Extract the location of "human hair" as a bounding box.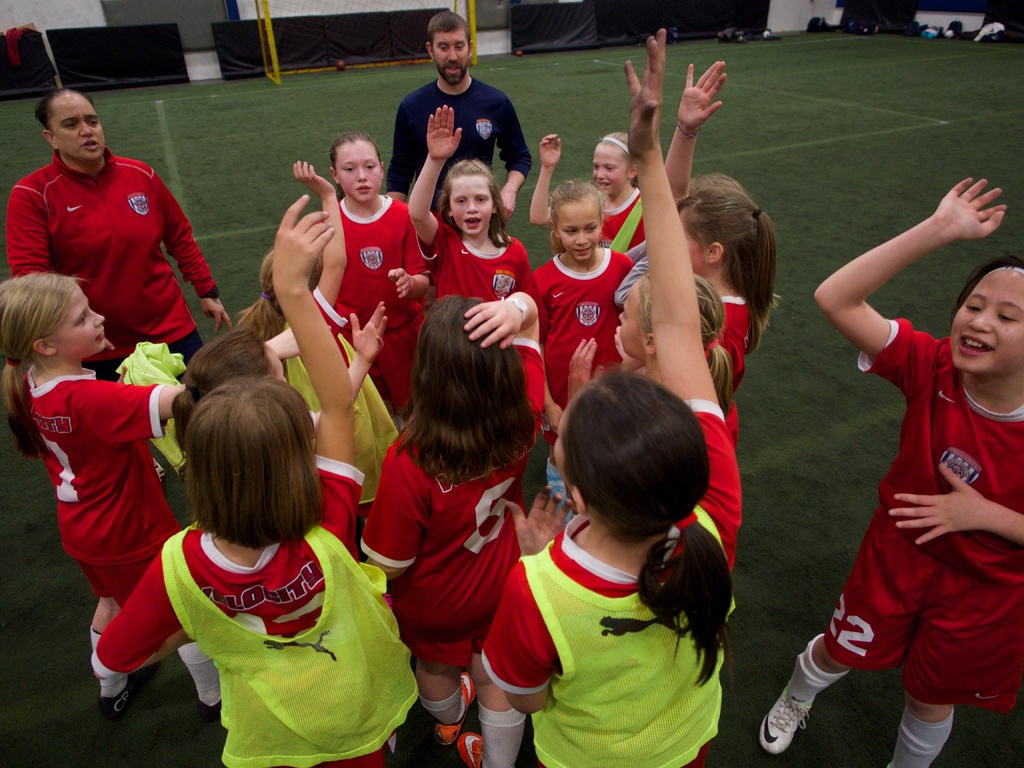
x1=677 y1=185 x2=779 y2=357.
